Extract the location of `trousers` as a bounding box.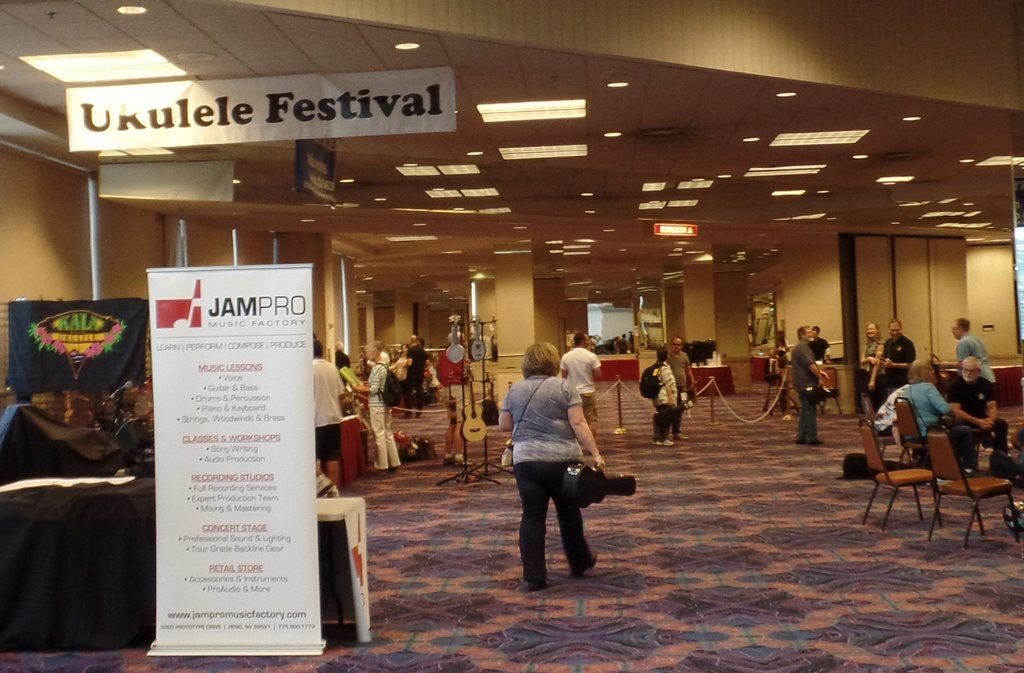
region(796, 386, 820, 441).
